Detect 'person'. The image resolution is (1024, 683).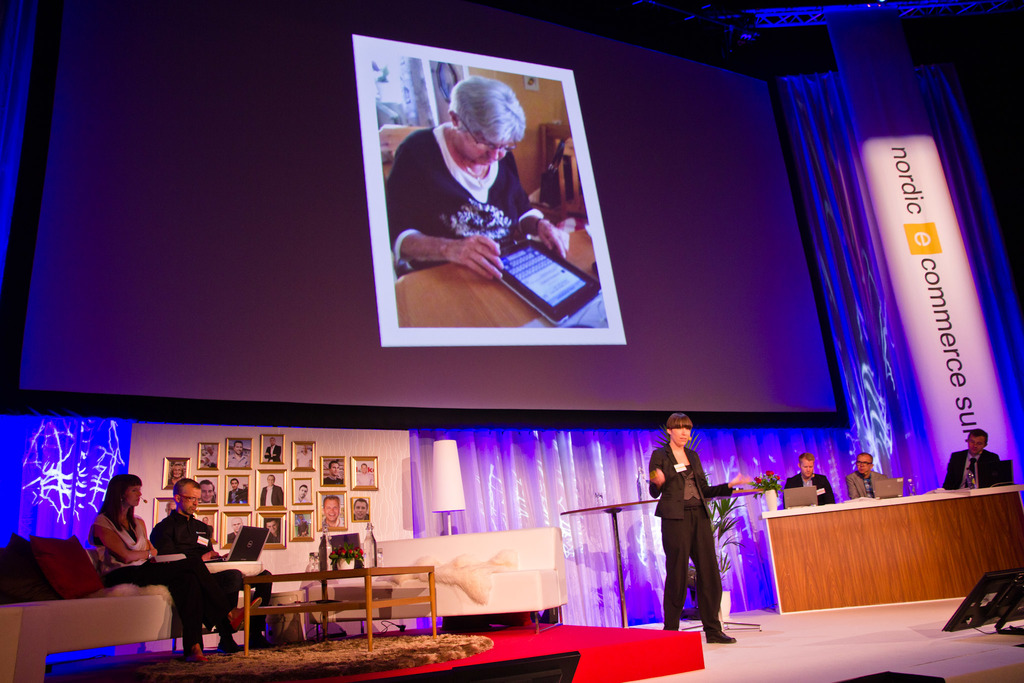
(85,470,219,653).
